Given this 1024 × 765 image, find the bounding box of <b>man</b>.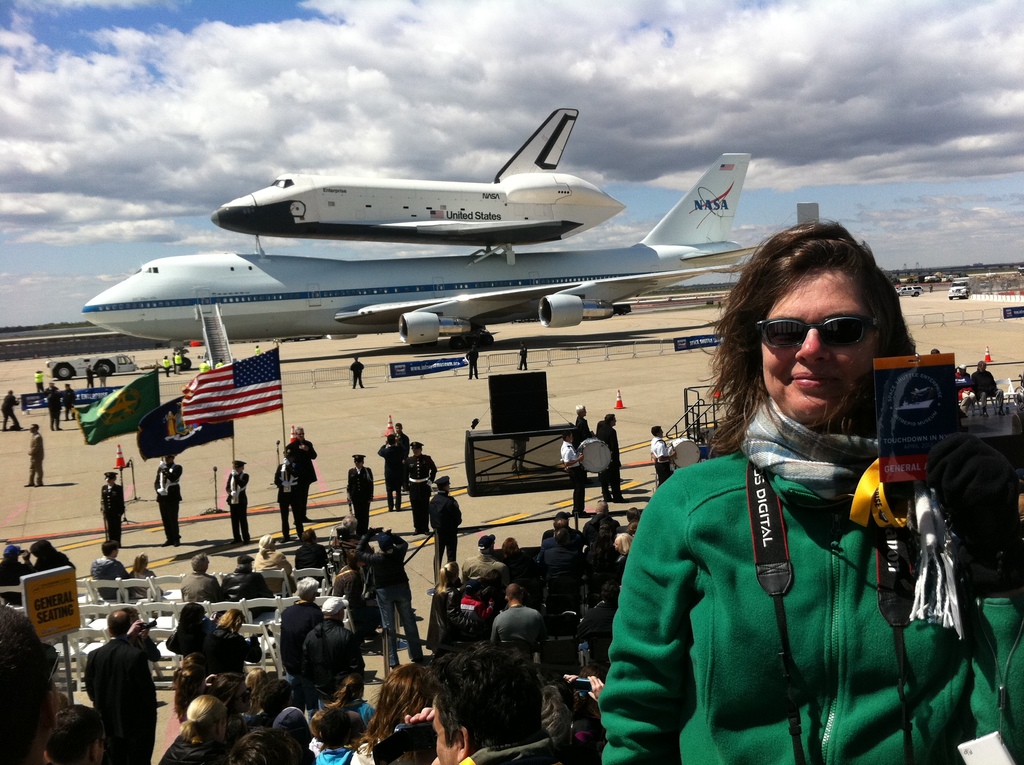
1,388,19,433.
